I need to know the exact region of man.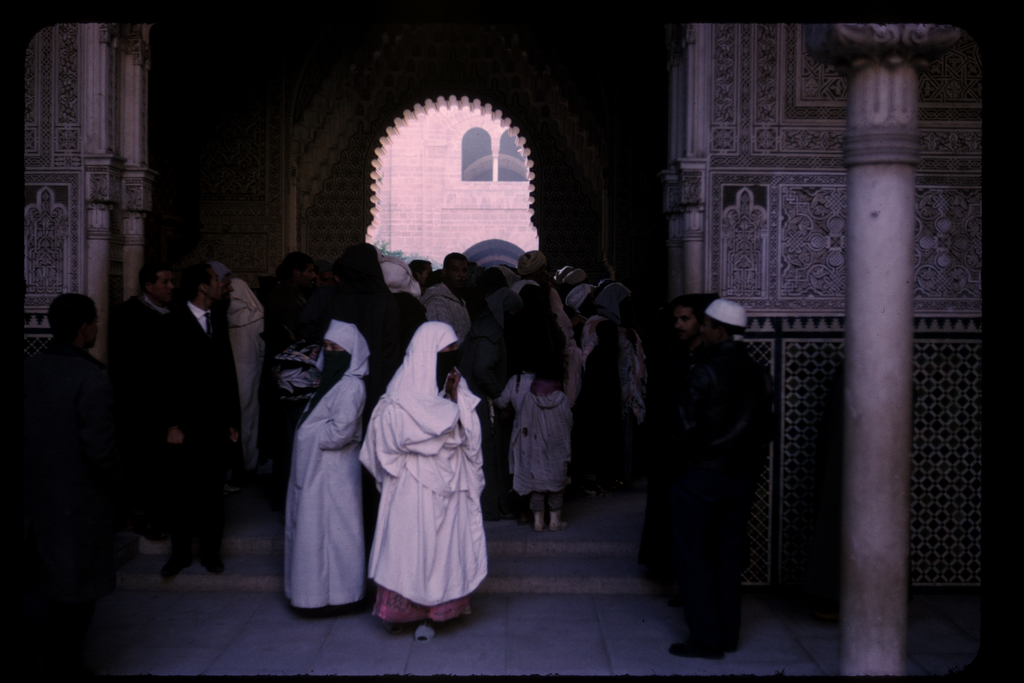
Region: bbox(666, 300, 767, 662).
